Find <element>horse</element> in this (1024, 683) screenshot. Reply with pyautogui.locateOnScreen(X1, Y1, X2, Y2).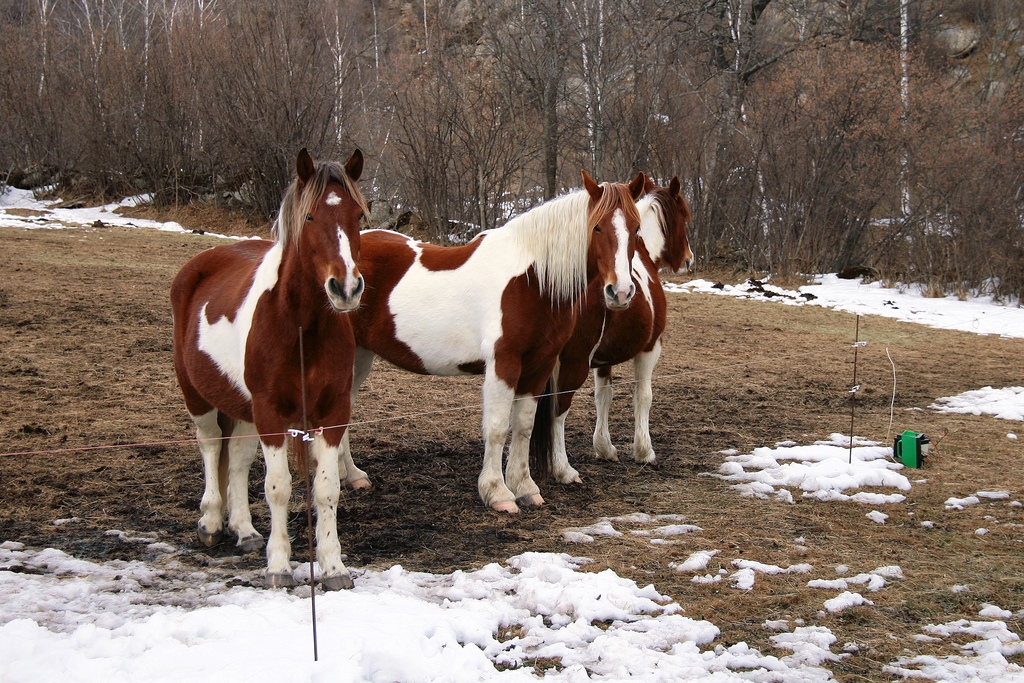
pyautogui.locateOnScreen(169, 151, 372, 590).
